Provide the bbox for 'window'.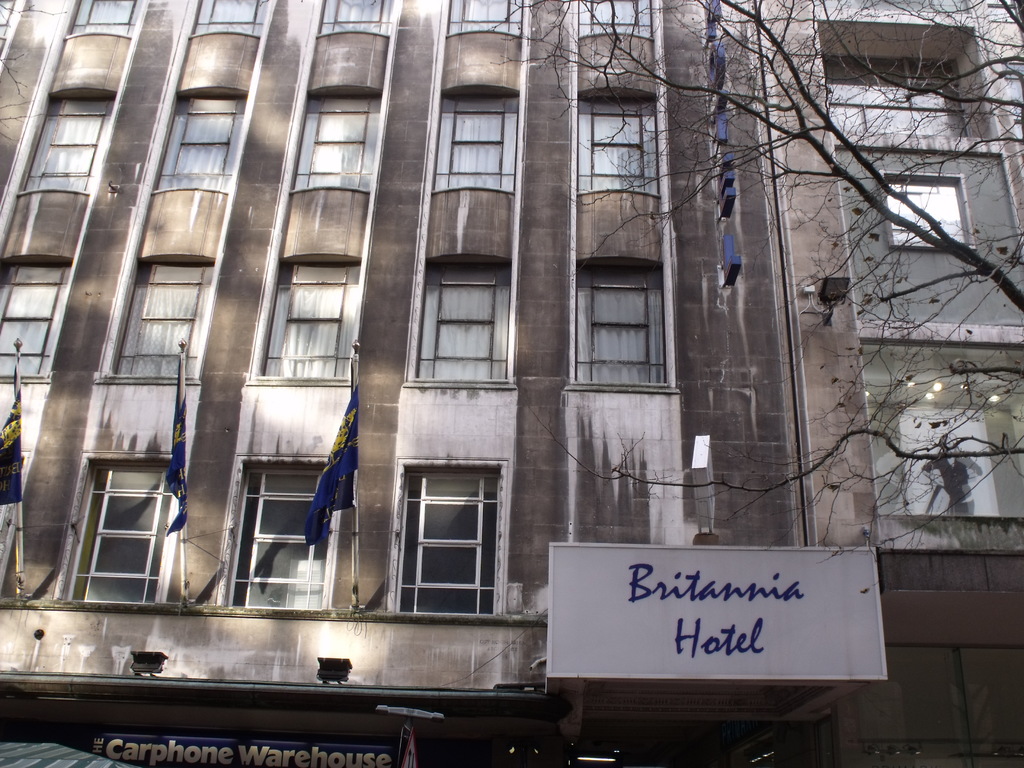
bbox=[387, 452, 499, 623].
